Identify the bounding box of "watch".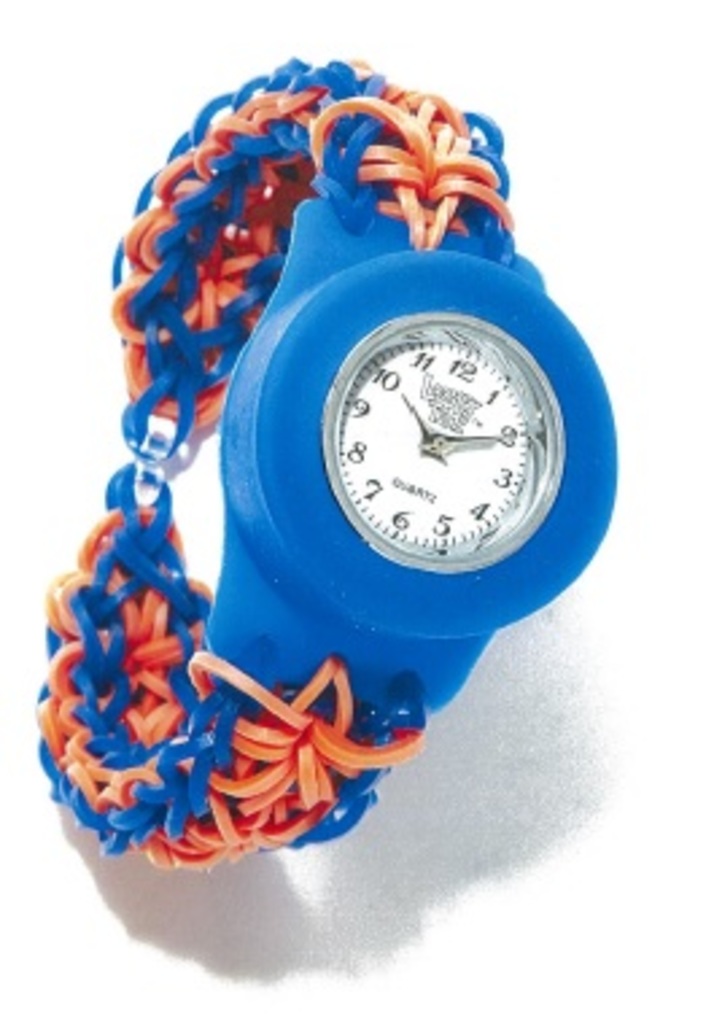
box=[78, 0, 639, 854].
